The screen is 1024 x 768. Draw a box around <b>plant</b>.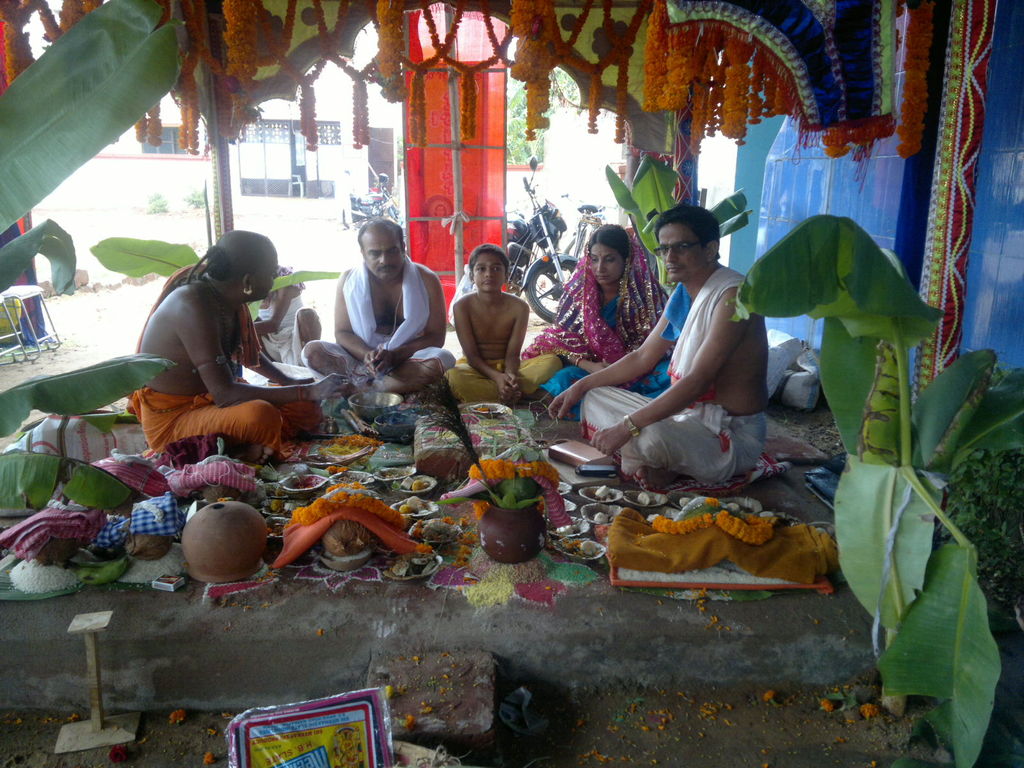
[598,154,758,295].
